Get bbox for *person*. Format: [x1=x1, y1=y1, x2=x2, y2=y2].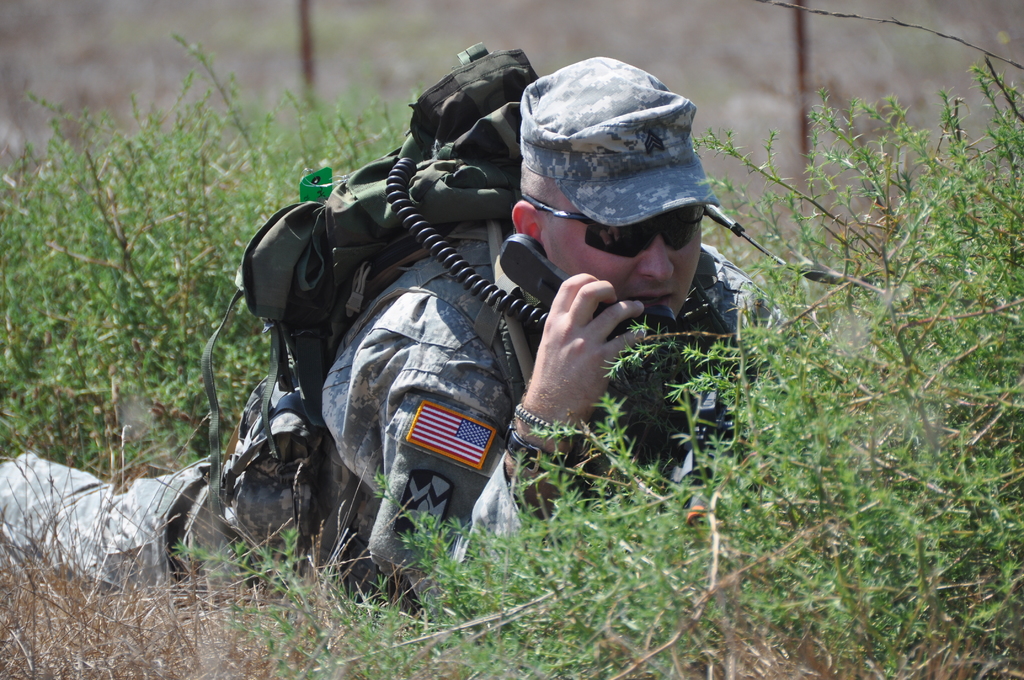
[x1=0, y1=50, x2=792, y2=644].
